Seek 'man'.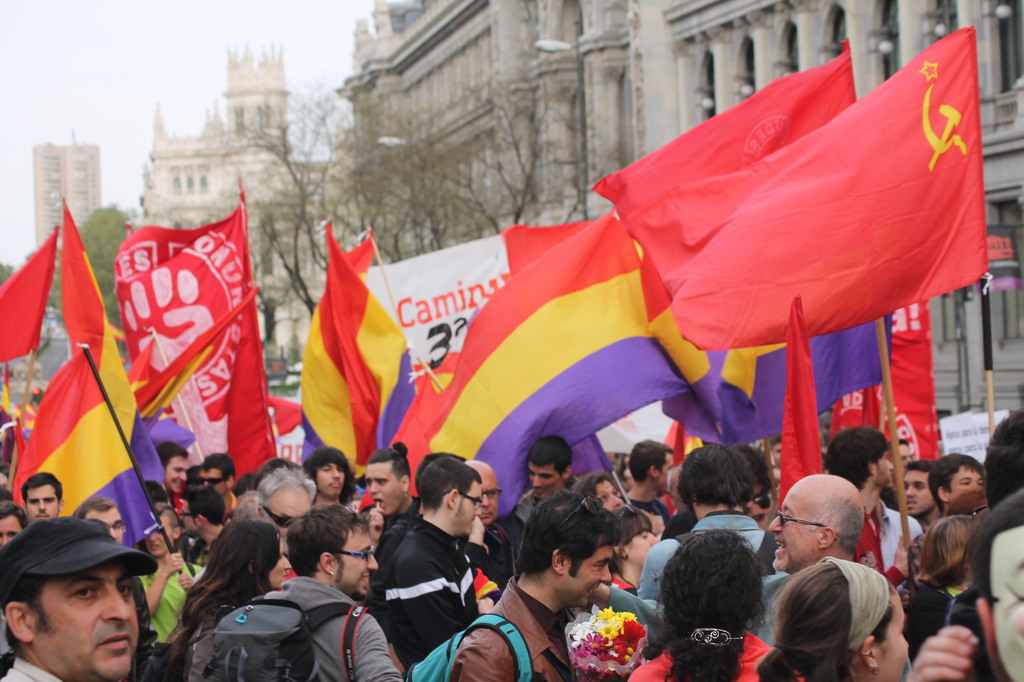
locate(462, 459, 527, 603).
